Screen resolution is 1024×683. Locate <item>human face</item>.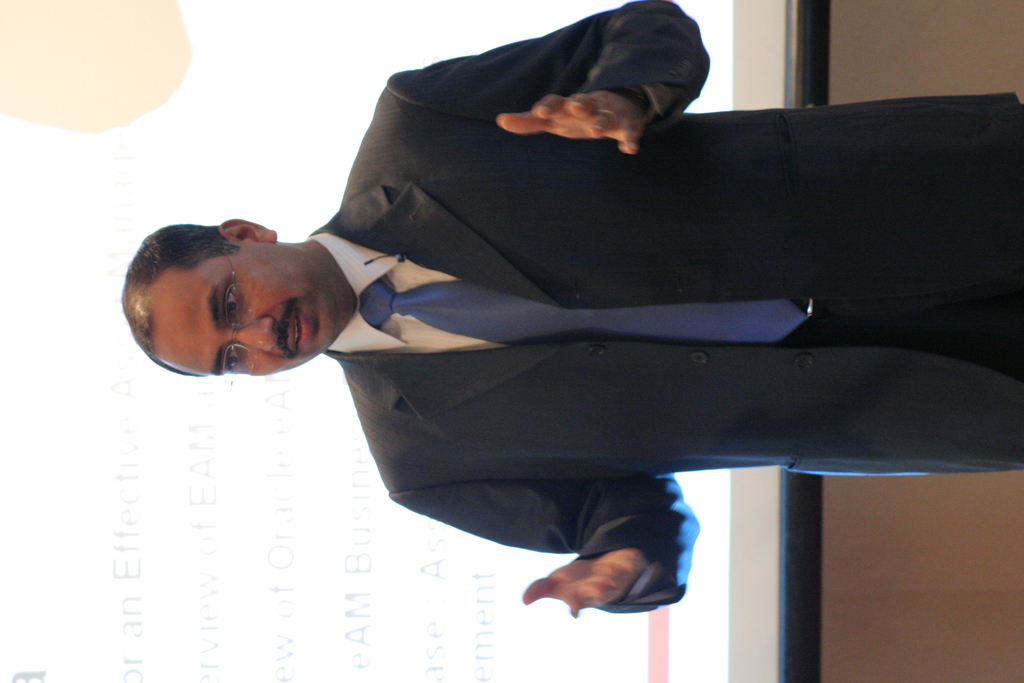
box(129, 242, 351, 375).
